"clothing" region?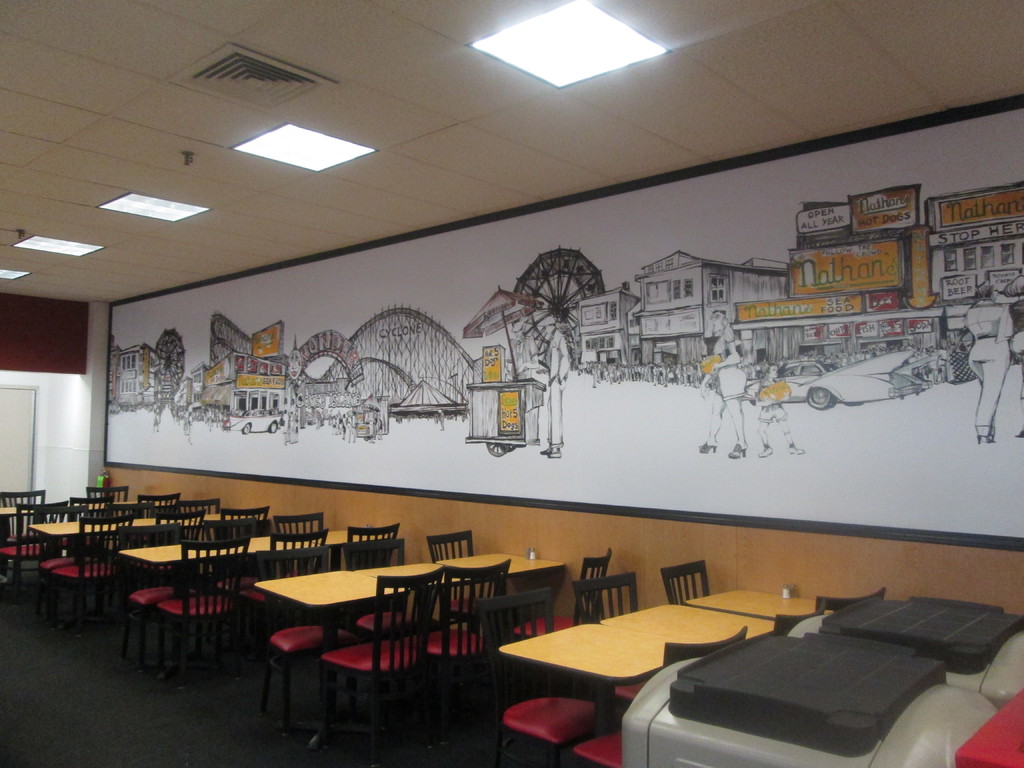
(501,333,547,438)
